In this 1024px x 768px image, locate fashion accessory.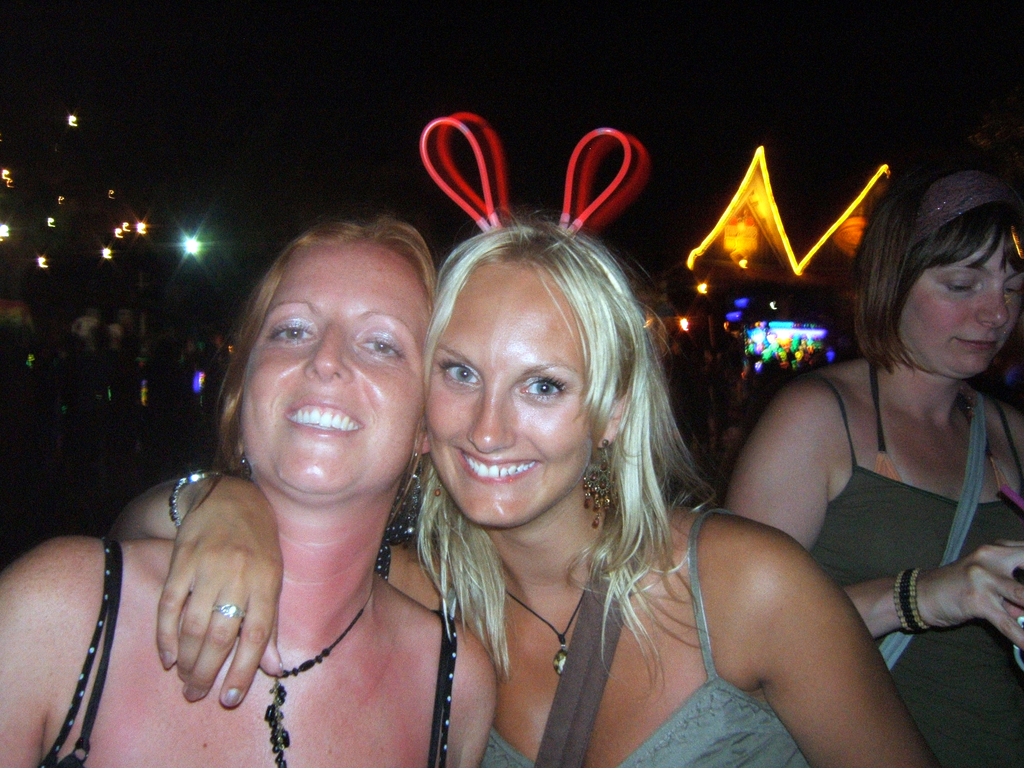
Bounding box: 894:572:930:638.
